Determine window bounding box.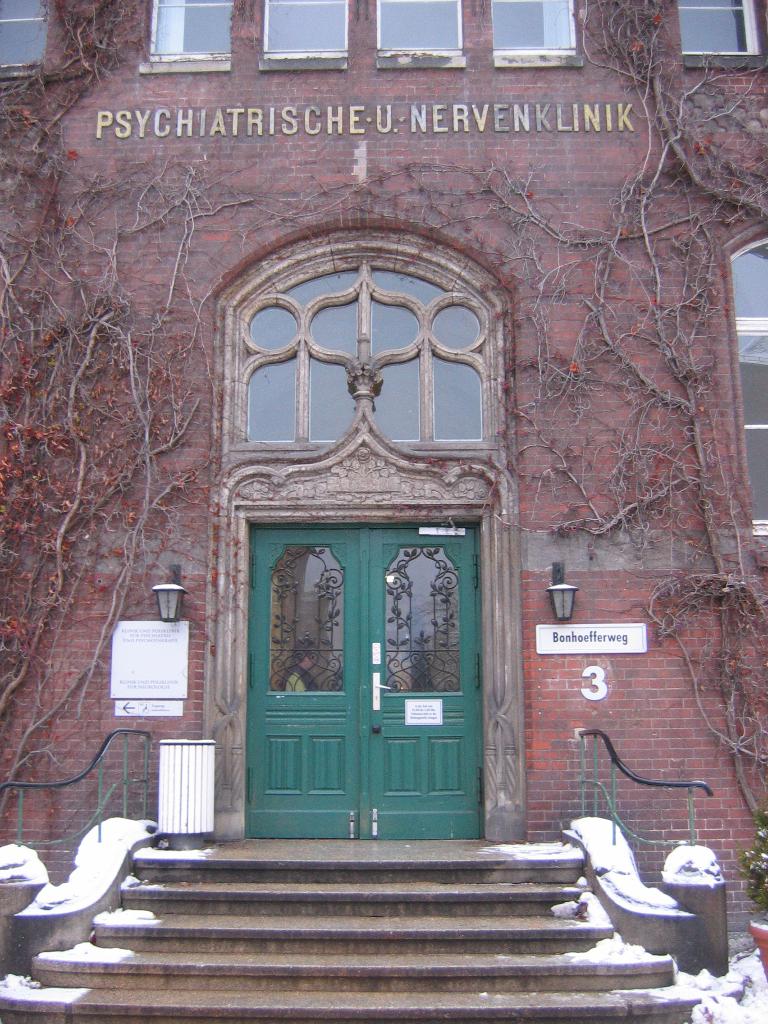
Determined: <box>488,1,583,74</box>.
